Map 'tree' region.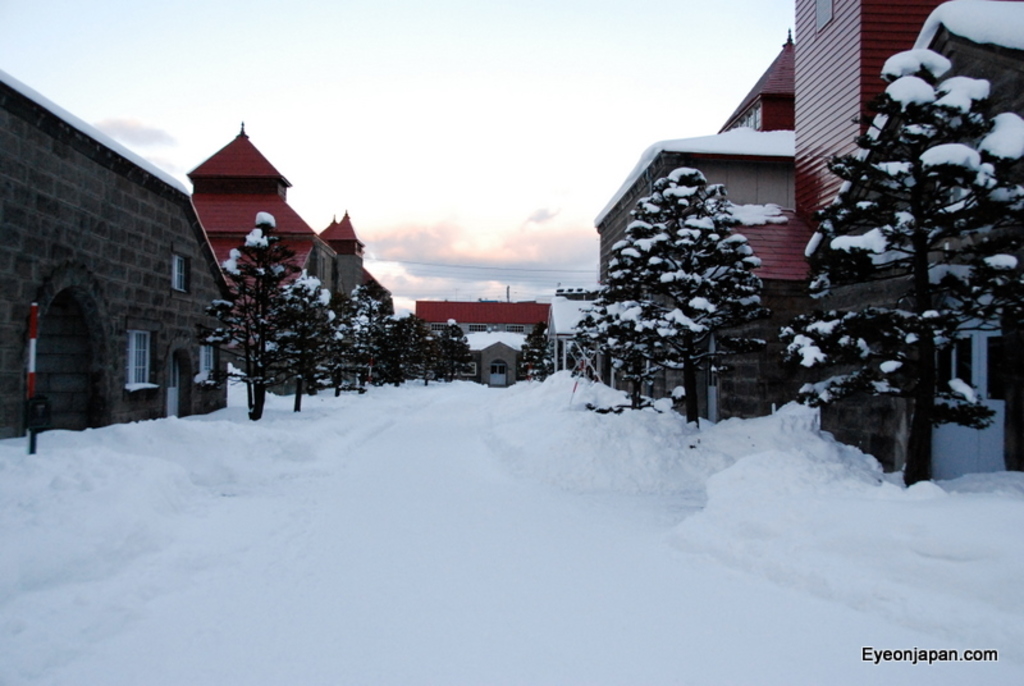
Mapped to <bbox>525, 324, 557, 380</bbox>.
